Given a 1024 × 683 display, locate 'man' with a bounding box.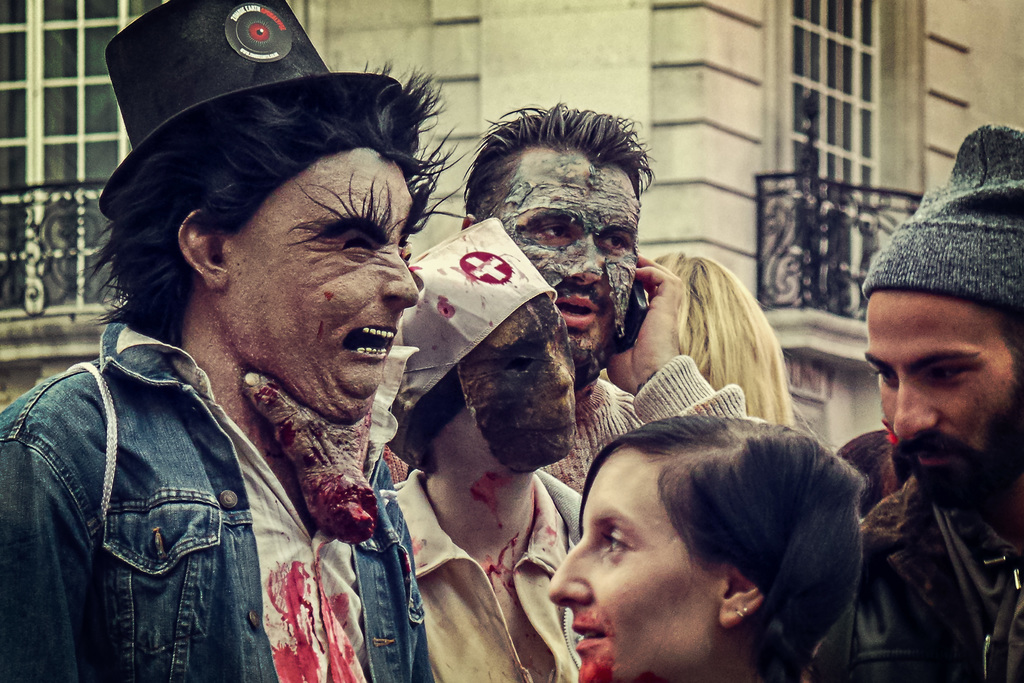
Located: (0,1,456,682).
